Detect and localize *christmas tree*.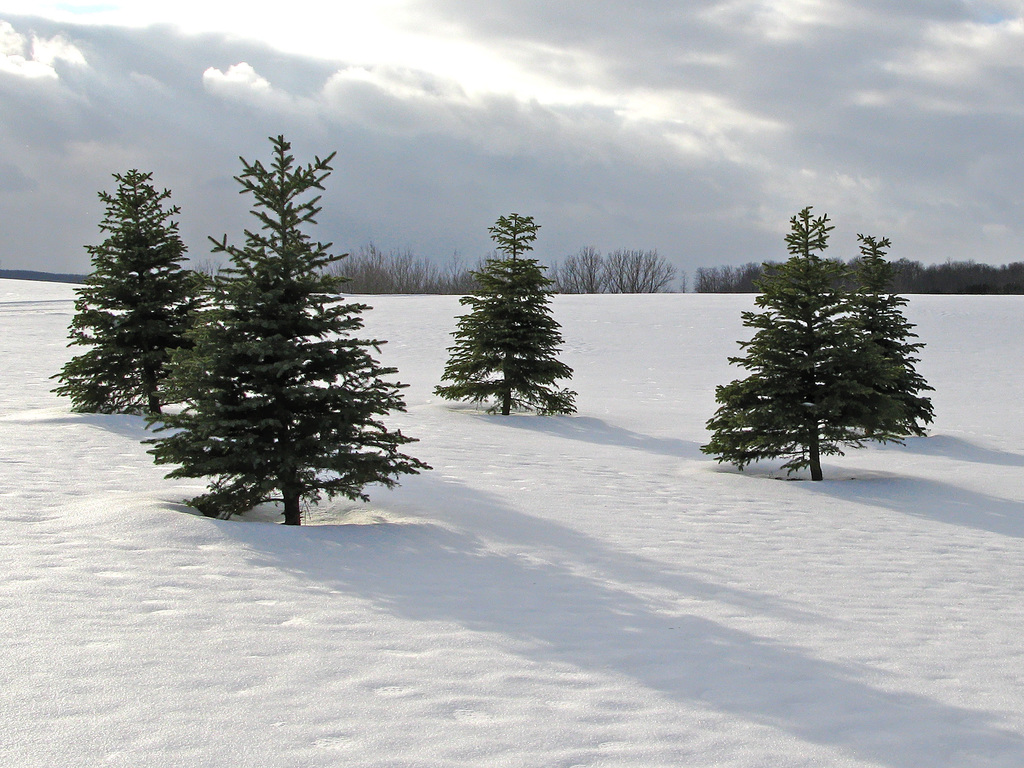
Localized at 45 163 223 428.
